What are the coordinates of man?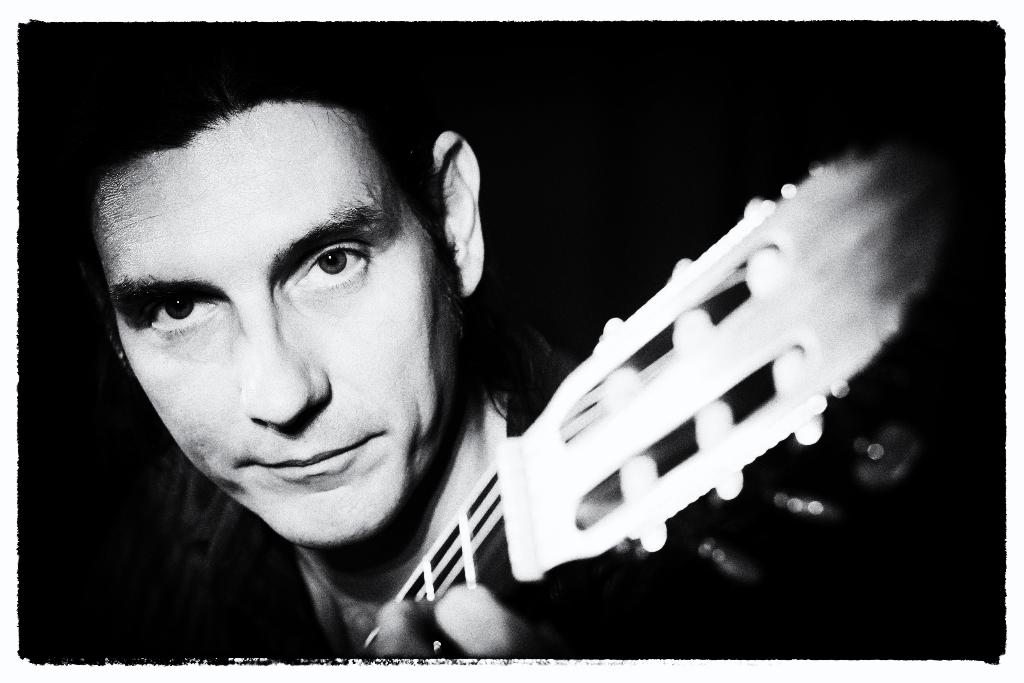
bbox(0, 66, 658, 682).
